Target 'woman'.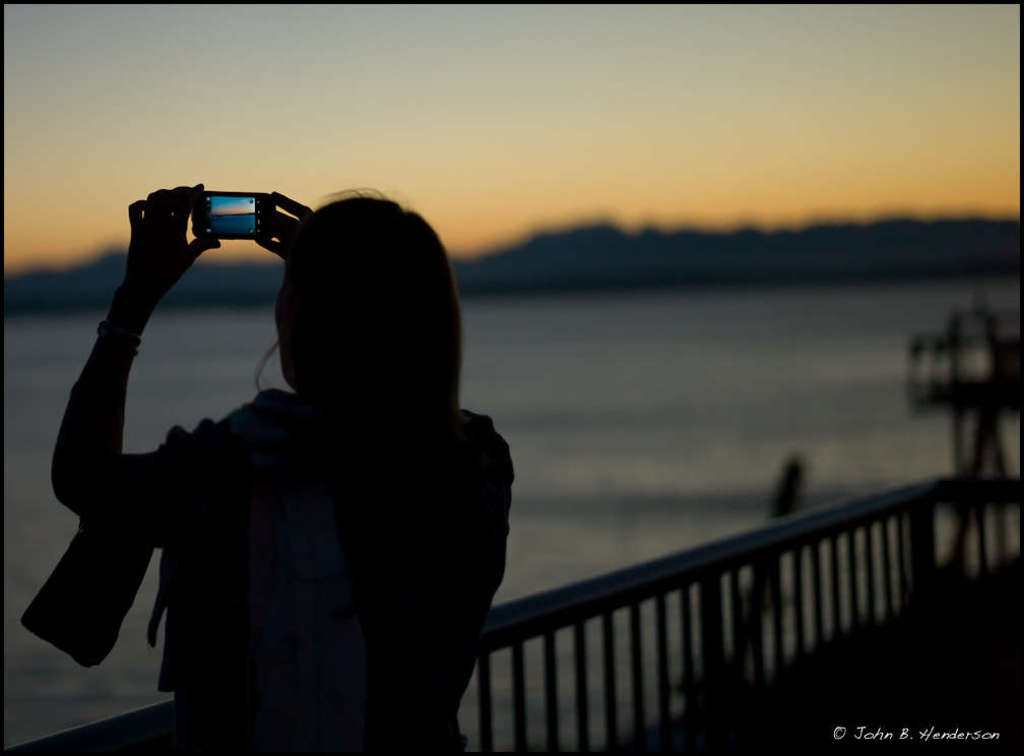
Target region: 22,156,545,739.
